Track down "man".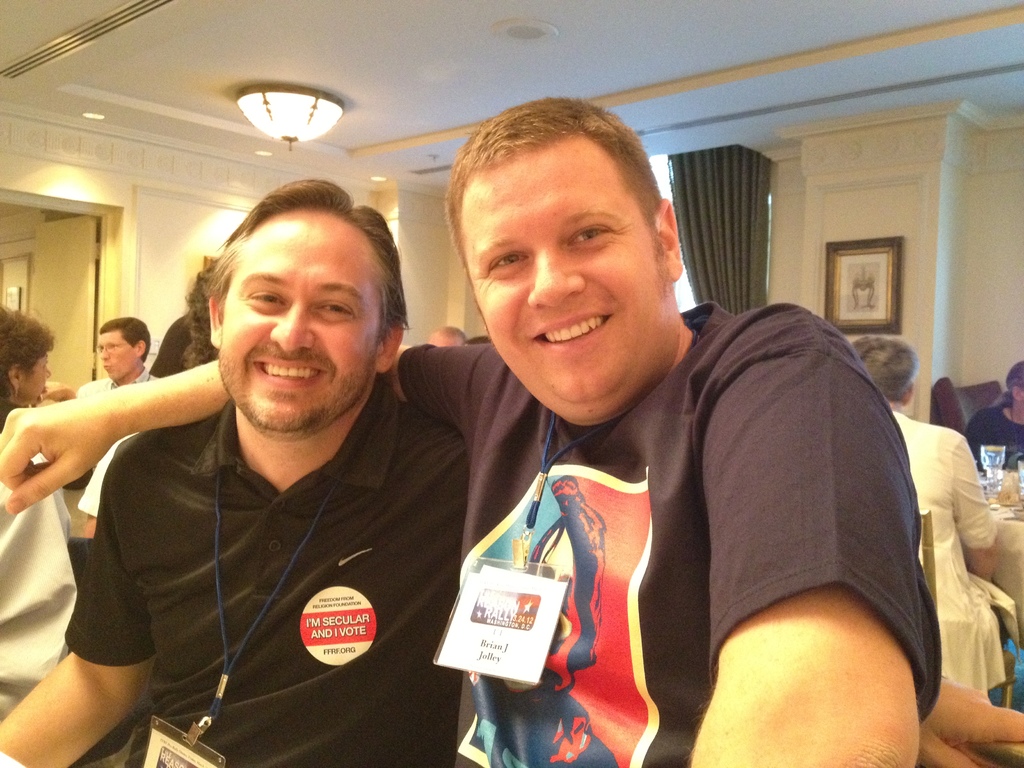
Tracked to [0,88,947,767].
